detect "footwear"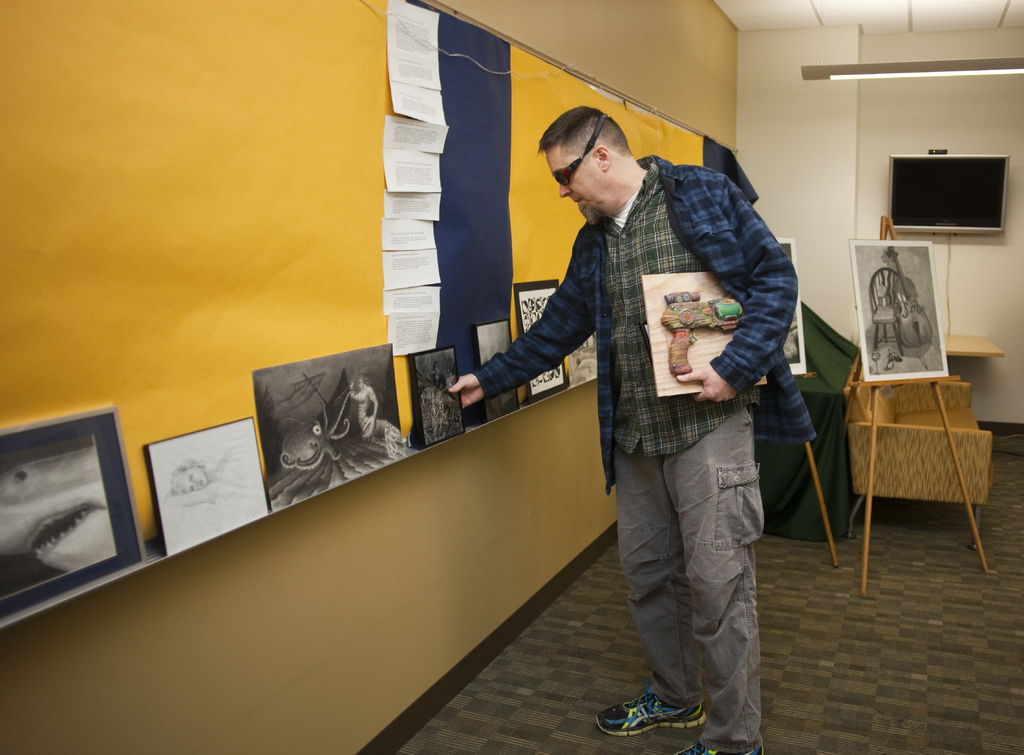
l=671, t=743, r=764, b=754
